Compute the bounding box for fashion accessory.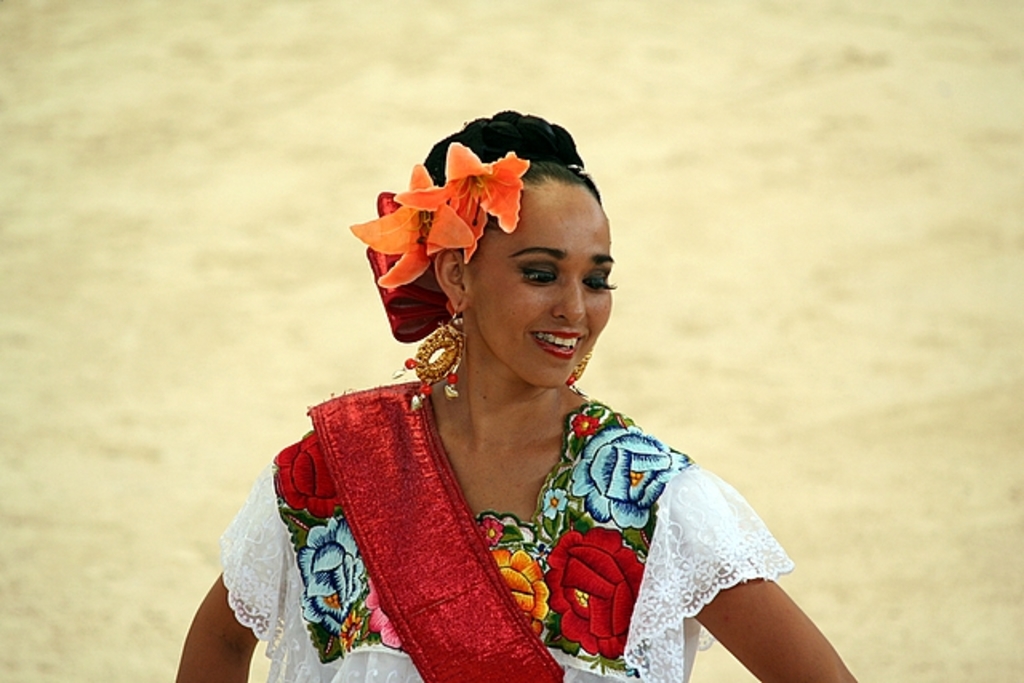
(392, 301, 466, 414).
